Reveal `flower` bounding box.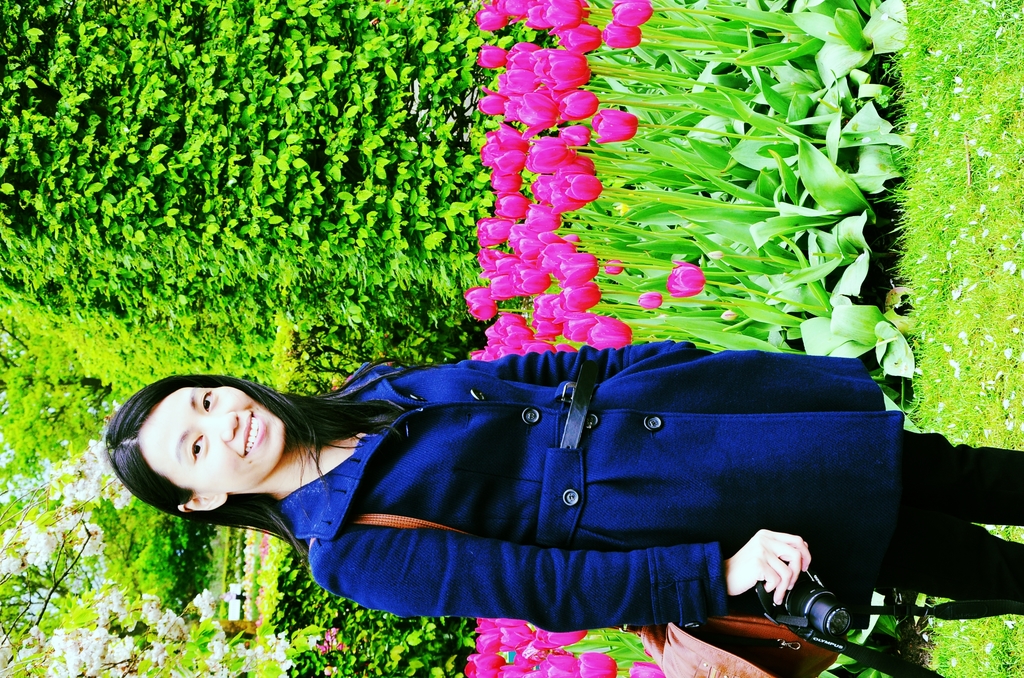
Revealed: 665 257 706 300.
